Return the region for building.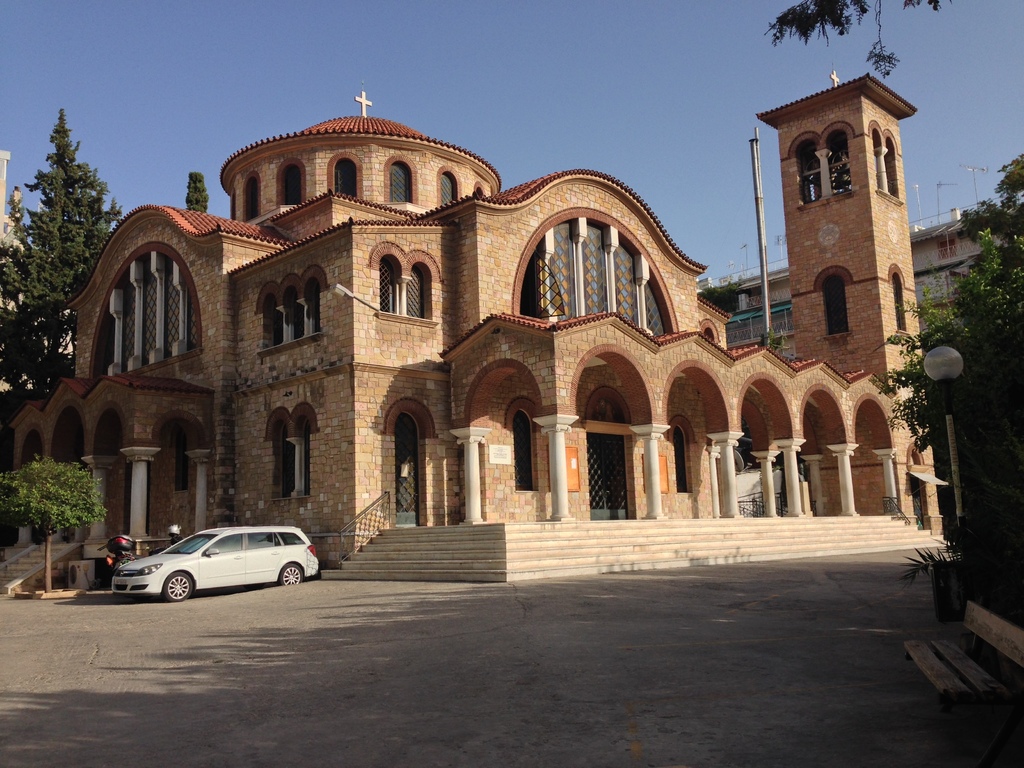
box(699, 205, 1015, 356).
